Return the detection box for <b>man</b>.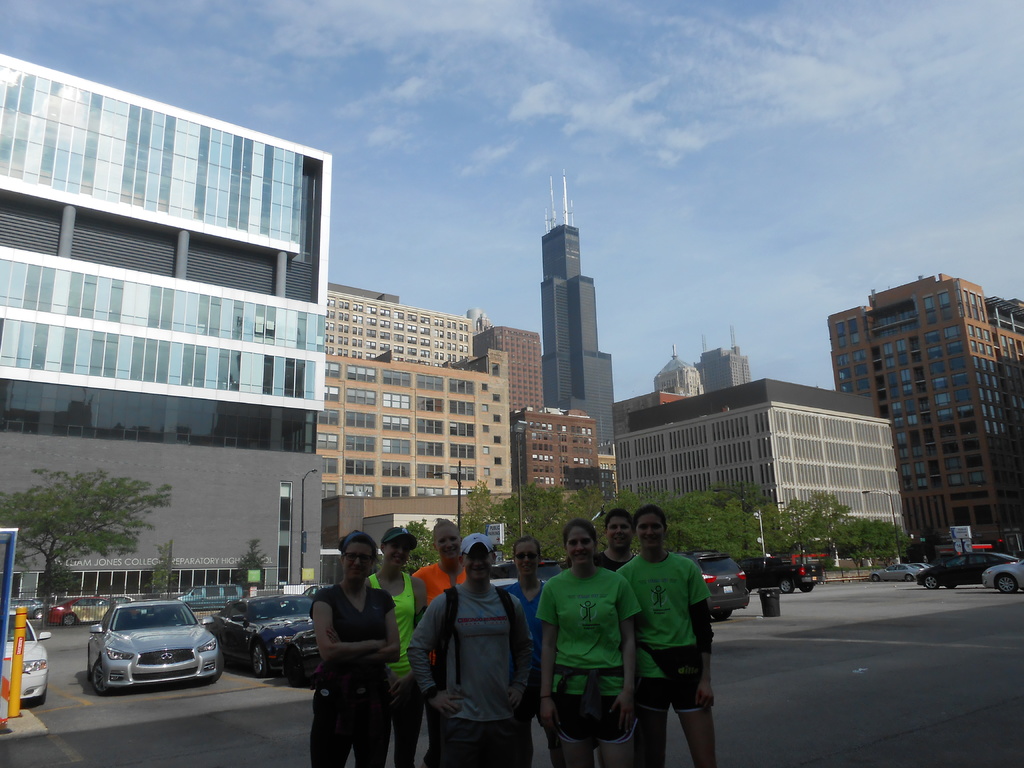
[592, 508, 637, 572].
